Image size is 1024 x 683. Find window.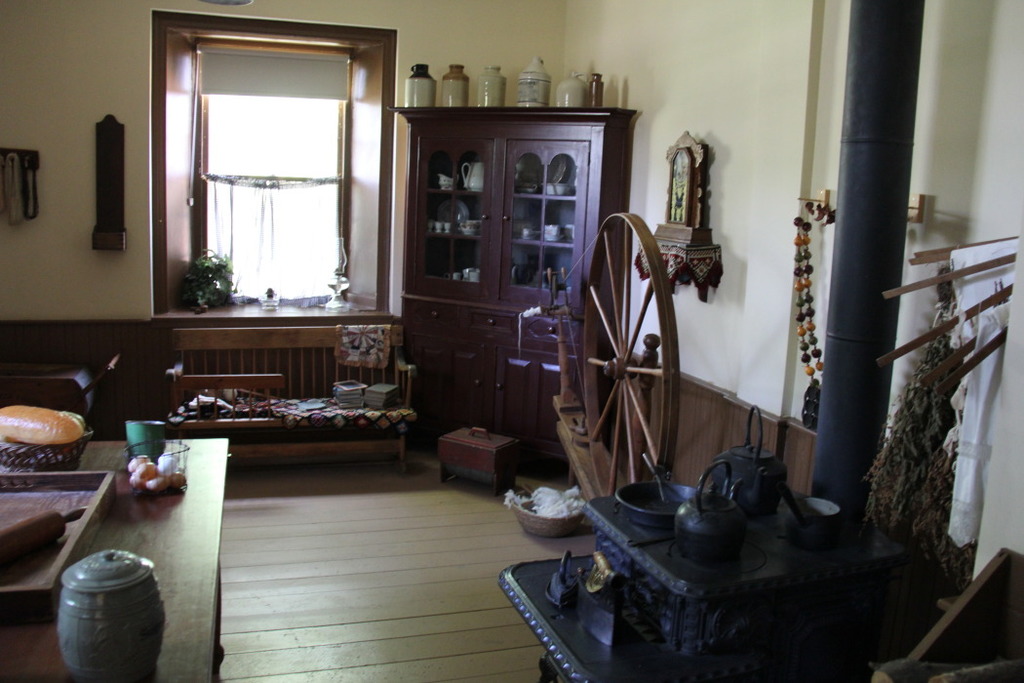
(x1=150, y1=3, x2=380, y2=320).
